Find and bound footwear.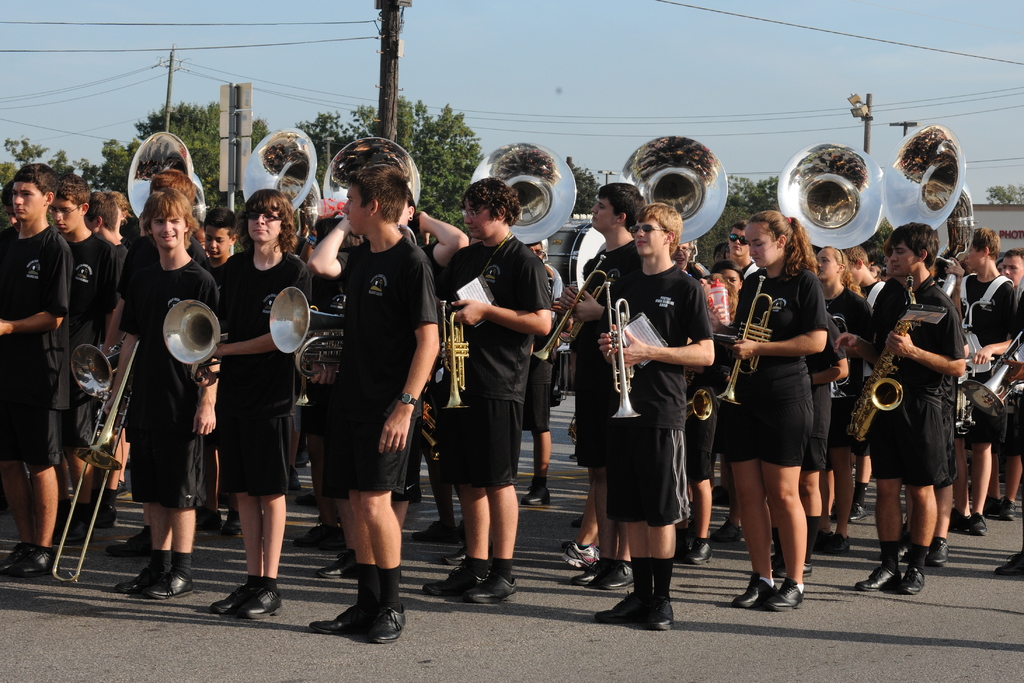
Bound: region(684, 541, 714, 562).
